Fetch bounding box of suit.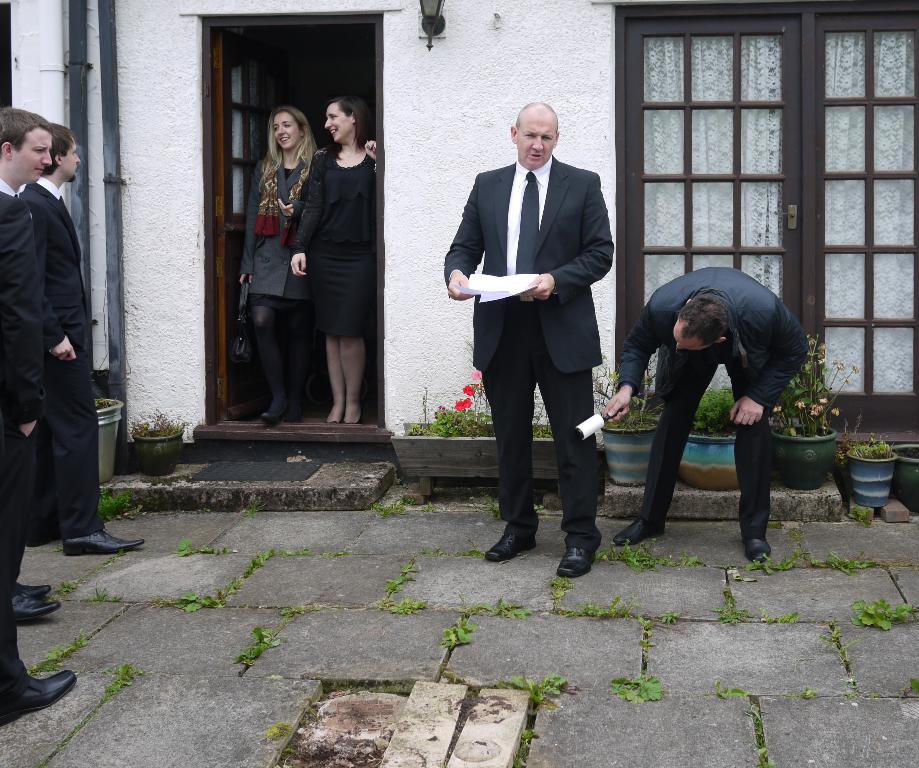
Bbox: {"left": 0, "top": 191, "right": 45, "bottom": 700}.
